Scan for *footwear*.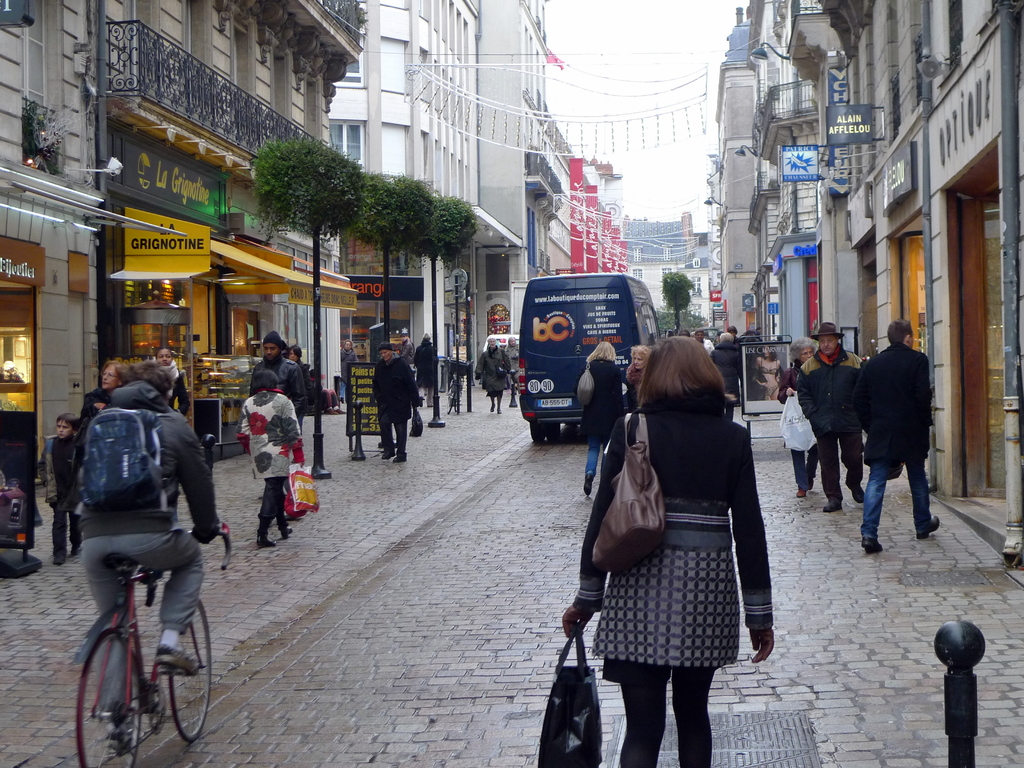
Scan result: 911 510 943 540.
